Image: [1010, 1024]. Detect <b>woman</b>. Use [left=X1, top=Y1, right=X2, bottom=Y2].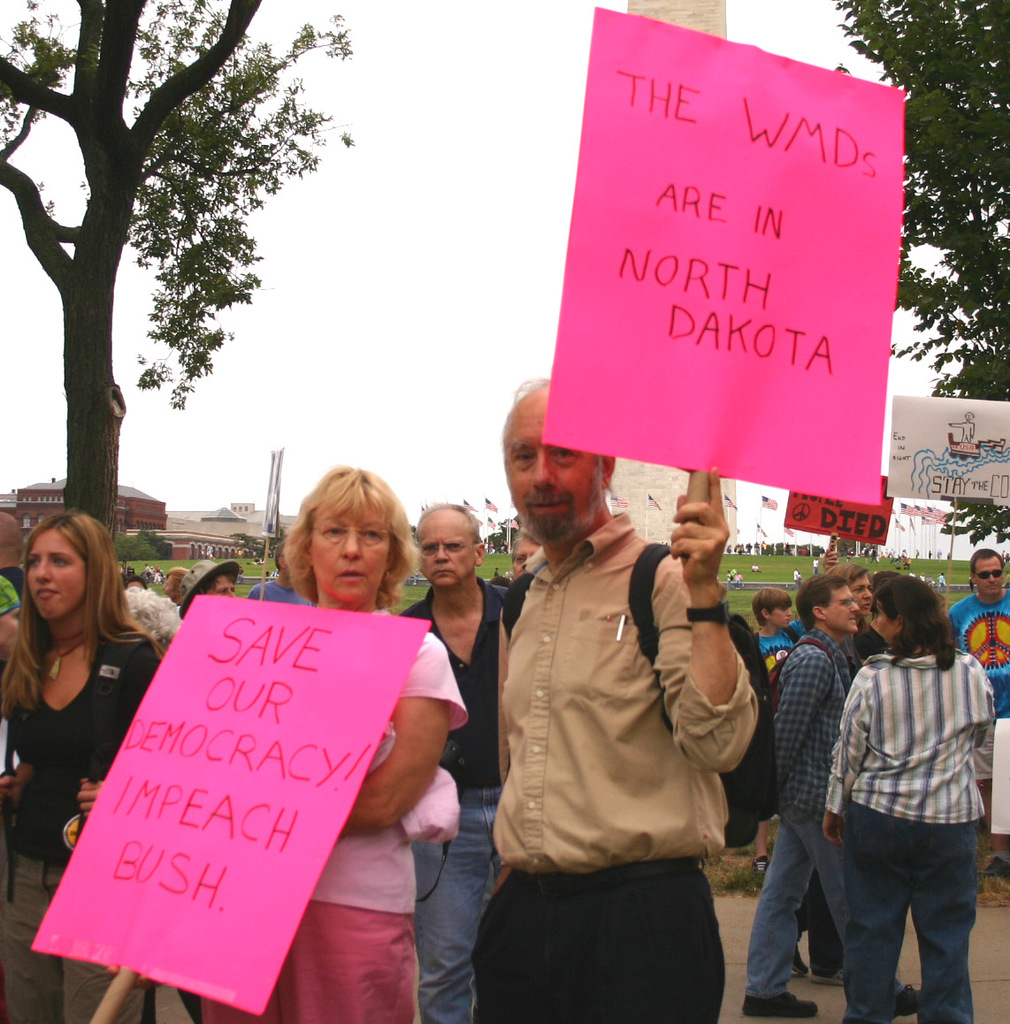
[left=0, top=514, right=164, bottom=1023].
